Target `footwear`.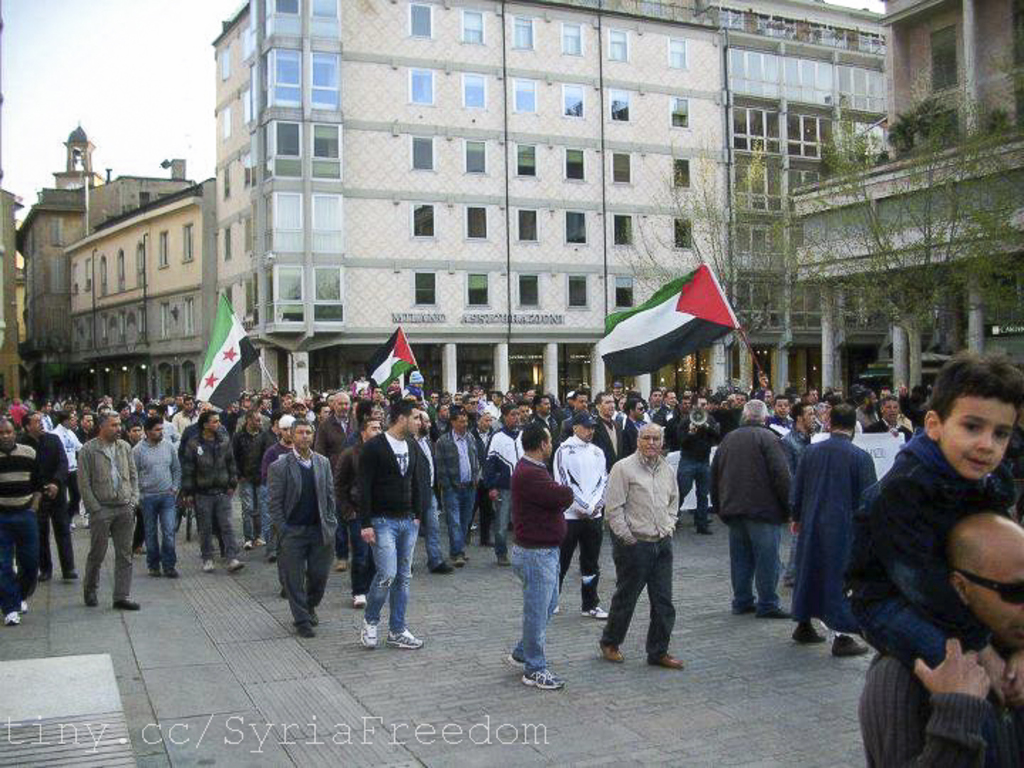
Target region: detection(385, 626, 425, 651).
